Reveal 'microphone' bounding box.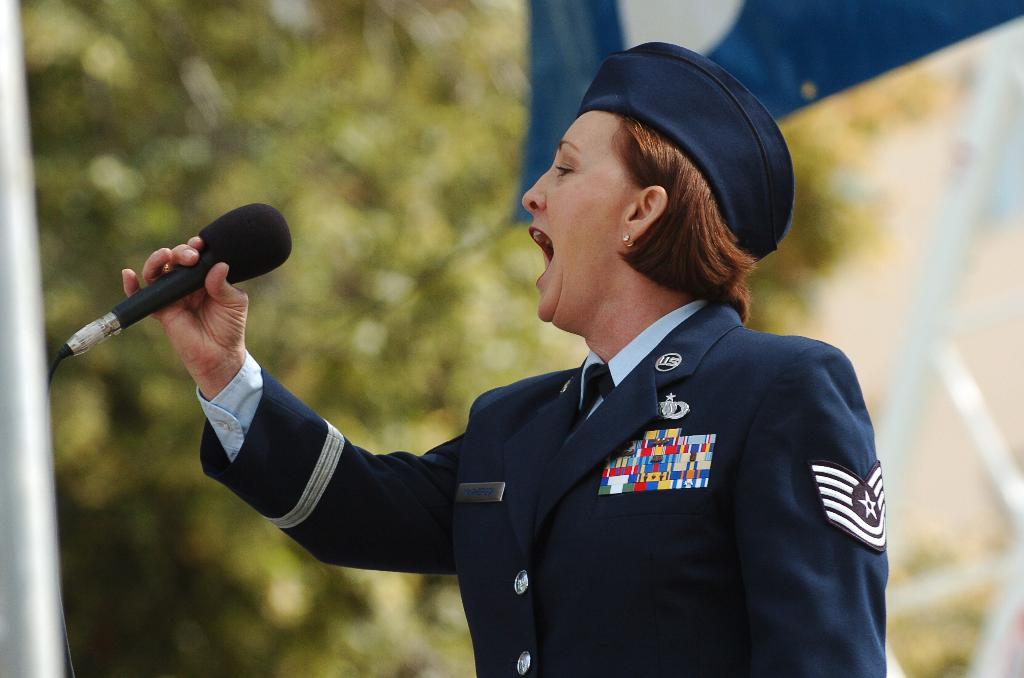
Revealed: 65 204 298 355.
